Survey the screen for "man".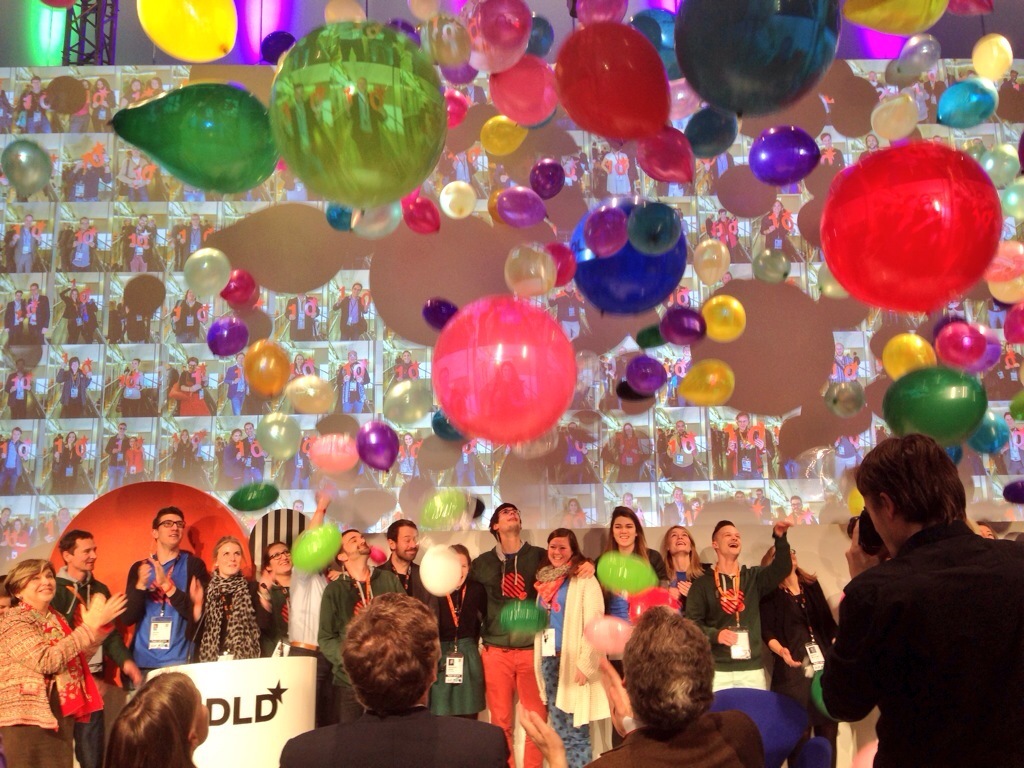
Survey found: x1=318 y1=530 x2=412 y2=723.
